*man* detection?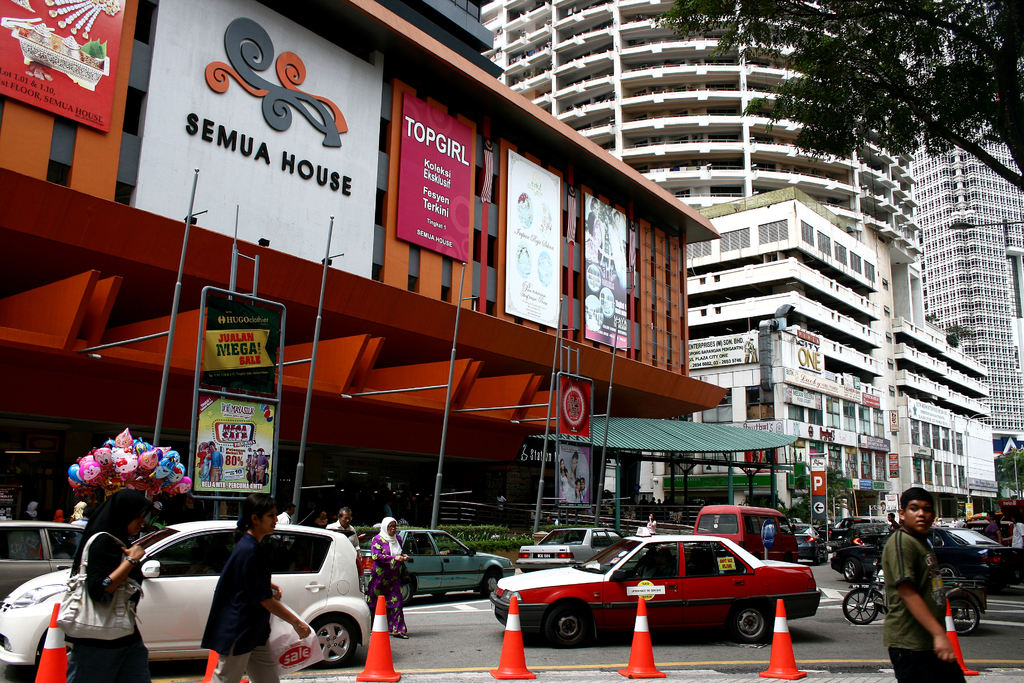
x1=877, y1=495, x2=975, y2=674
